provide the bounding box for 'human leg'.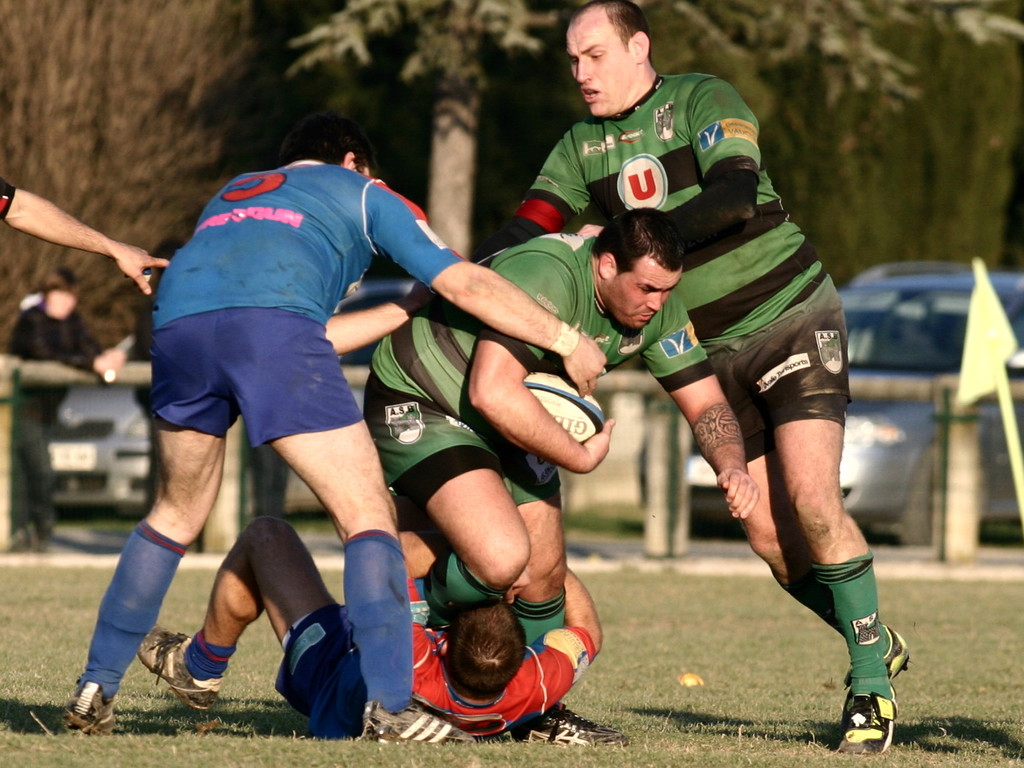
[203, 301, 481, 744].
